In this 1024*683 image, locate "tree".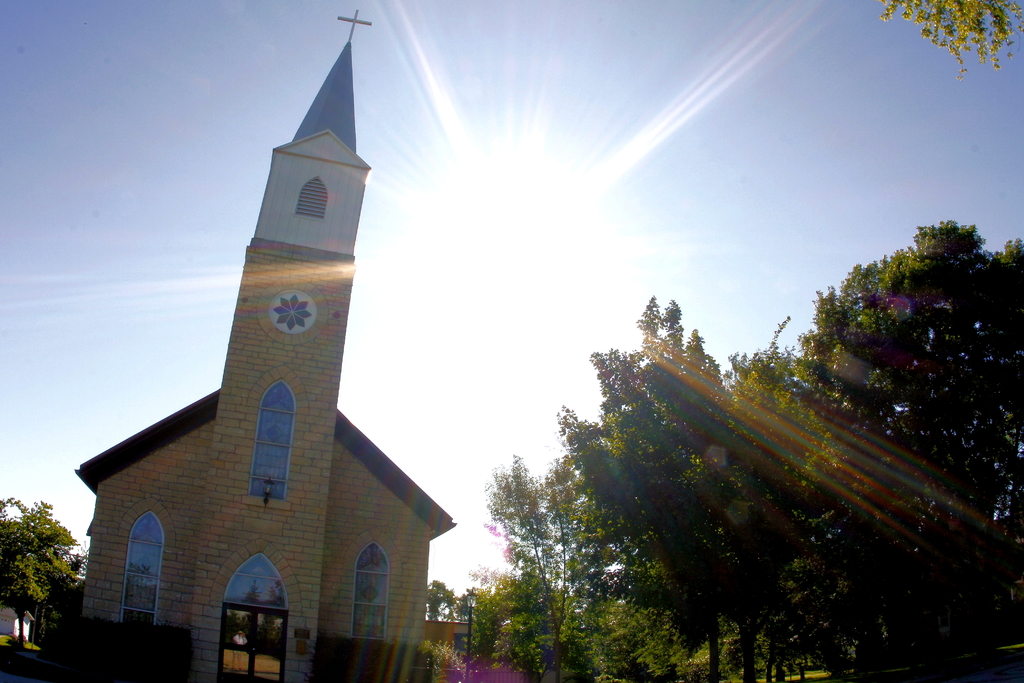
Bounding box: left=470, top=438, right=617, bottom=682.
